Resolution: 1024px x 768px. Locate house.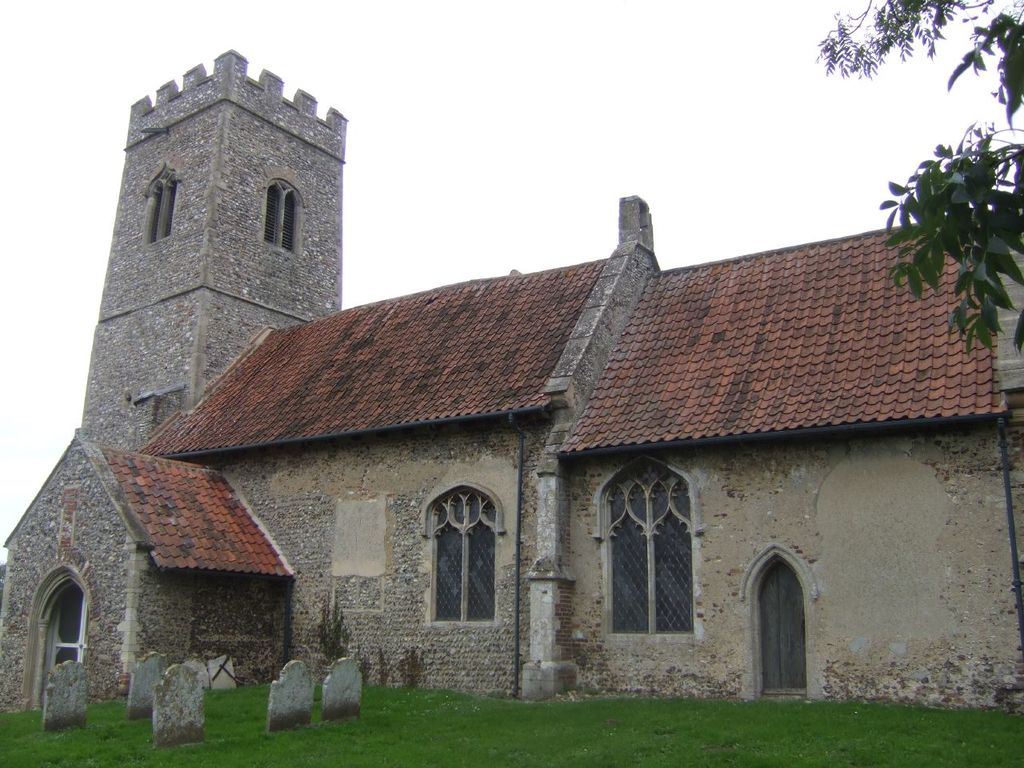
(x1=0, y1=43, x2=1023, y2=717).
